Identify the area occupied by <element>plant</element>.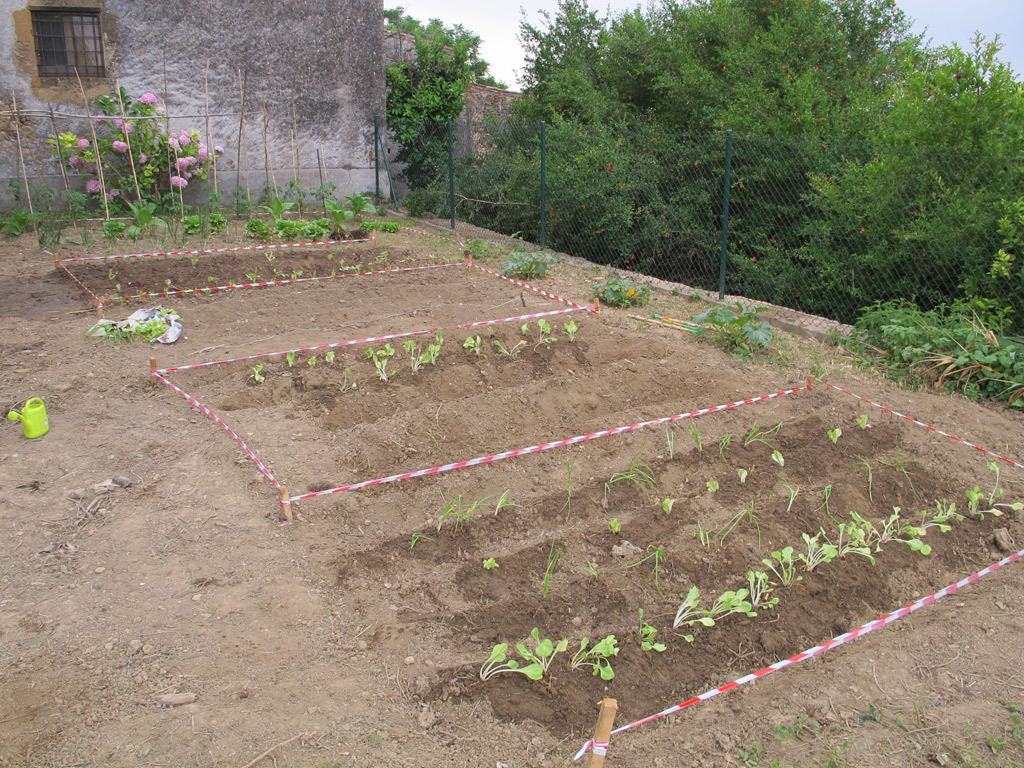
Area: BBox(874, 444, 923, 502).
